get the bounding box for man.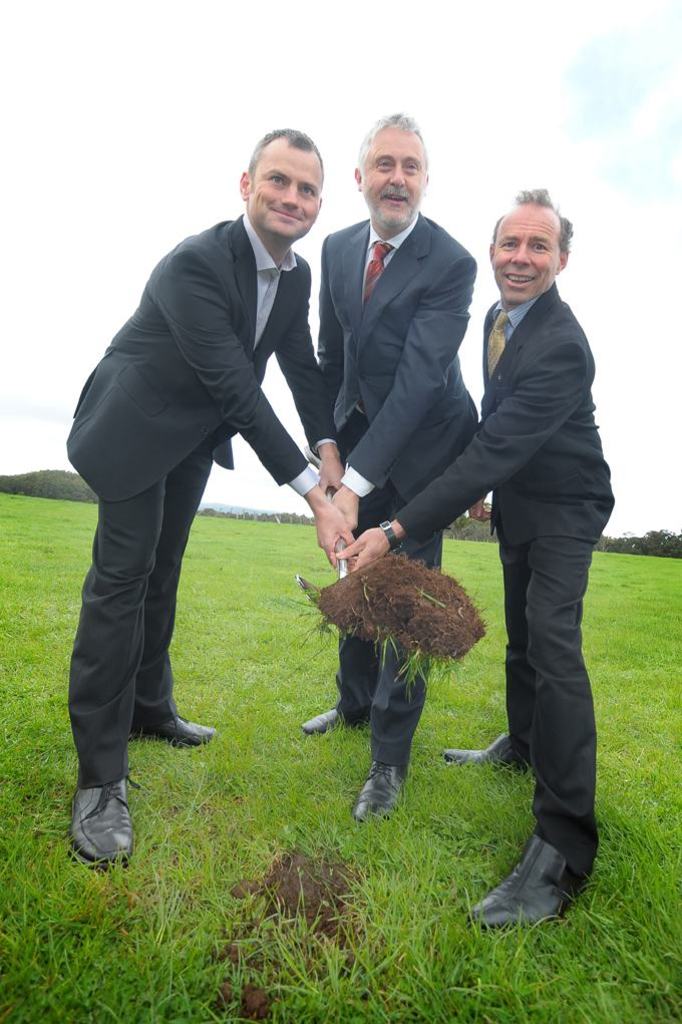
bbox=[69, 106, 348, 835].
